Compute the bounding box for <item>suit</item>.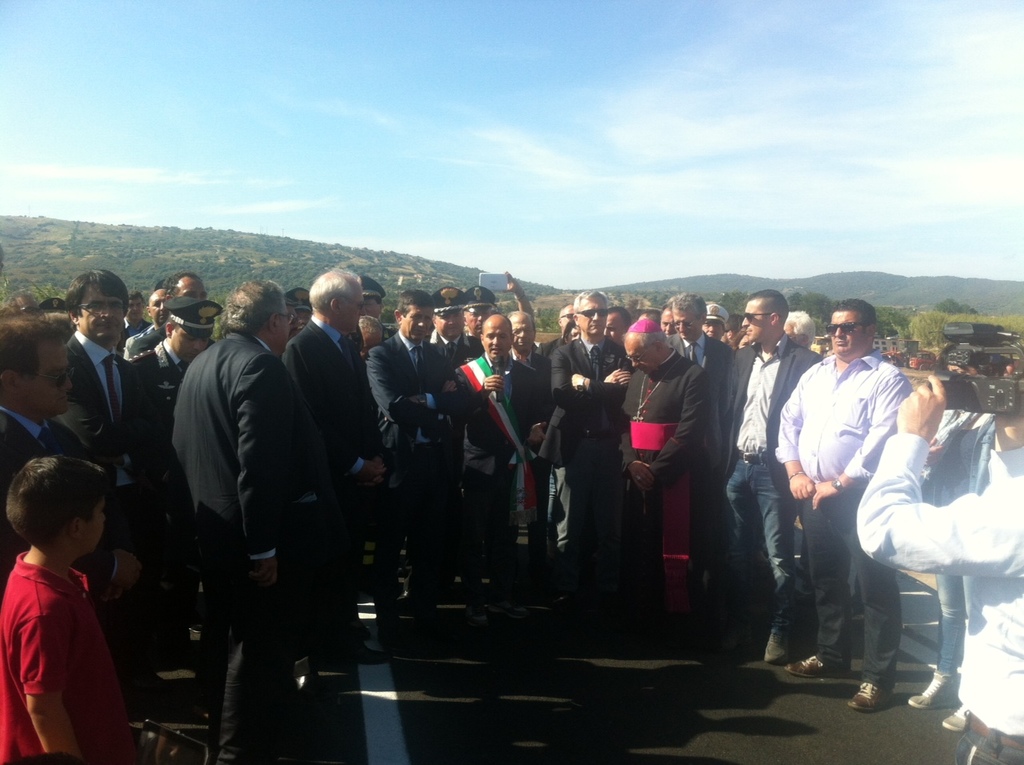
(x1=293, y1=309, x2=380, y2=646).
